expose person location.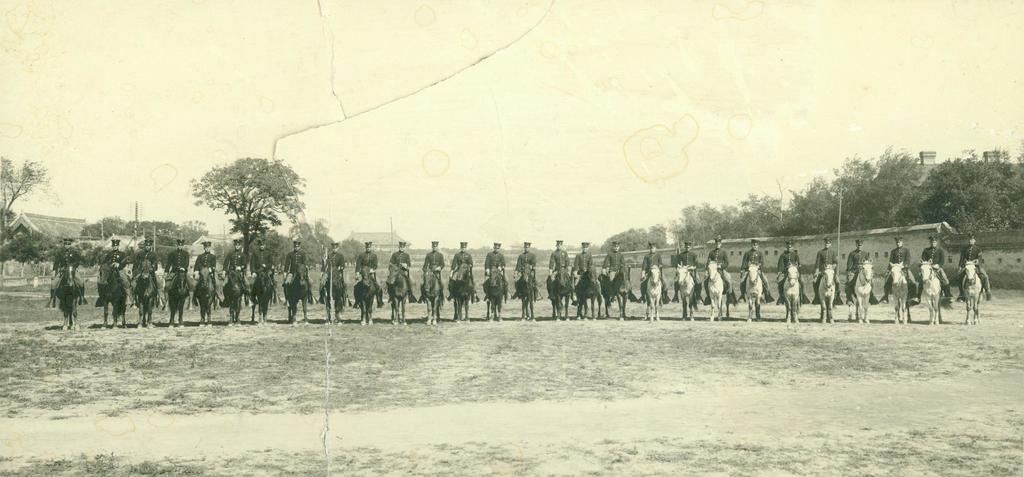
Exposed at (x1=99, y1=234, x2=125, y2=287).
